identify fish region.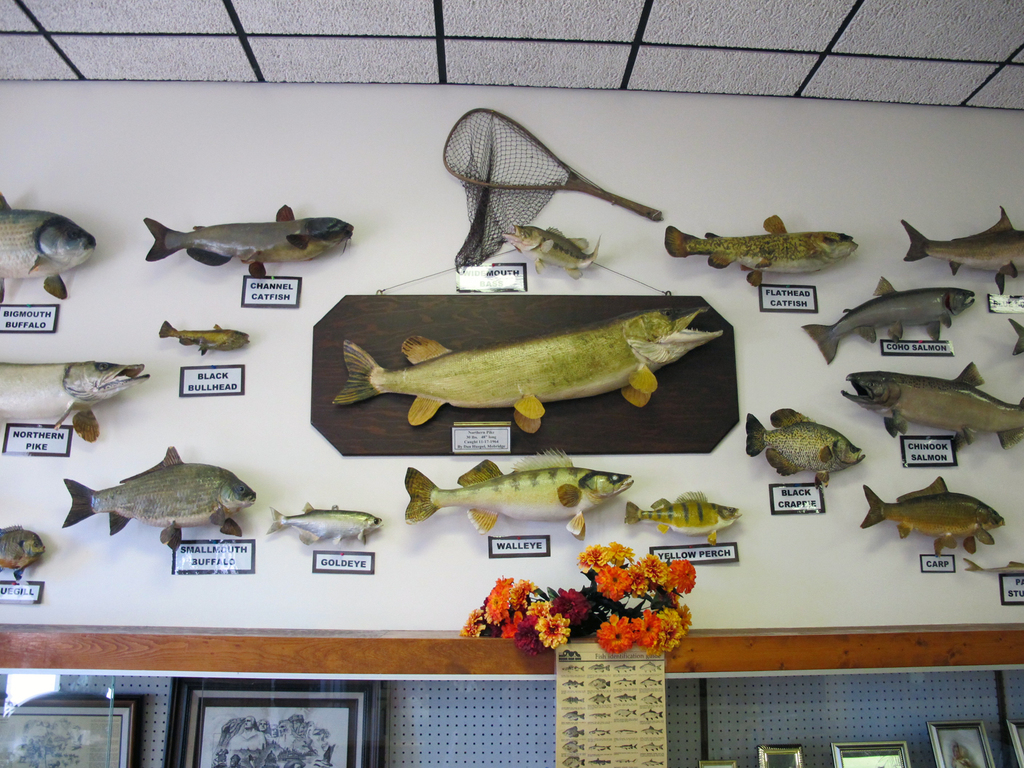
Region: (x1=0, y1=357, x2=153, y2=426).
